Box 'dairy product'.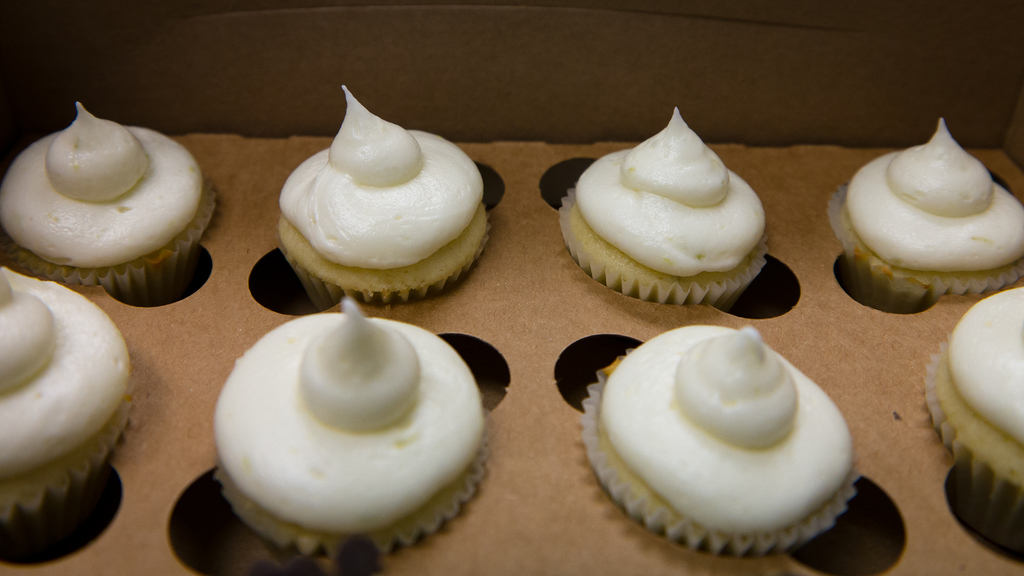
BBox(283, 62, 489, 284).
